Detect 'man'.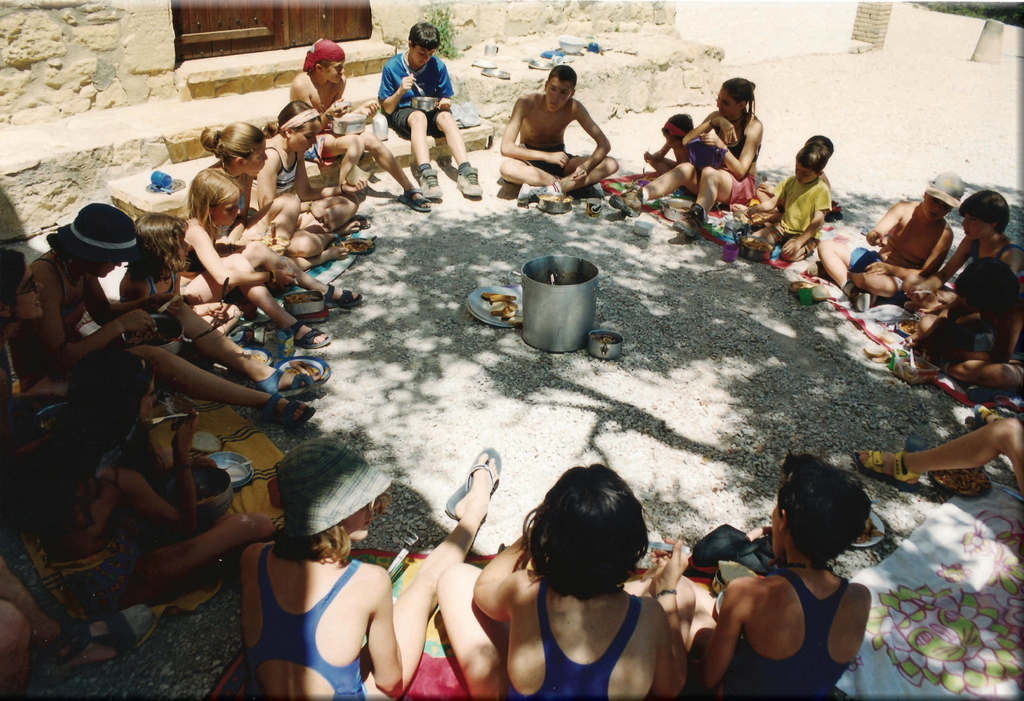
Detected at (492,60,625,192).
